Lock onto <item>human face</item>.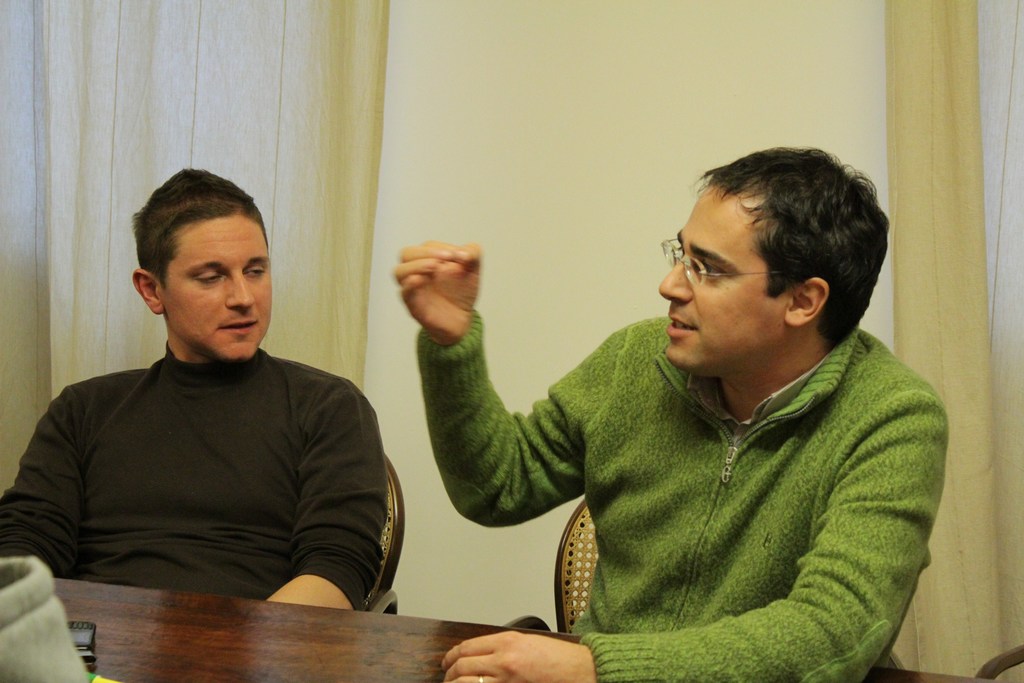
Locked: box=[160, 212, 273, 359].
